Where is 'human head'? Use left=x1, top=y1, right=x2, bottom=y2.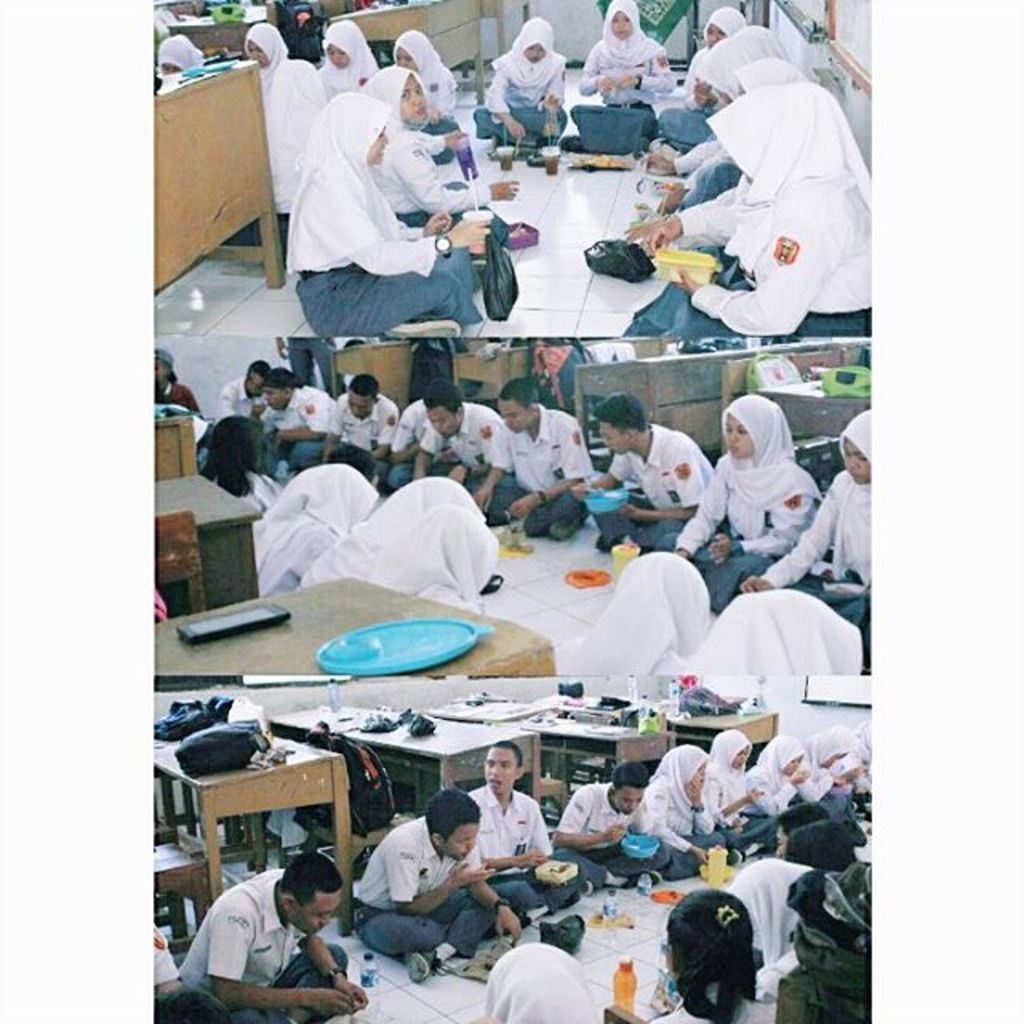
left=498, top=376, right=544, bottom=432.
